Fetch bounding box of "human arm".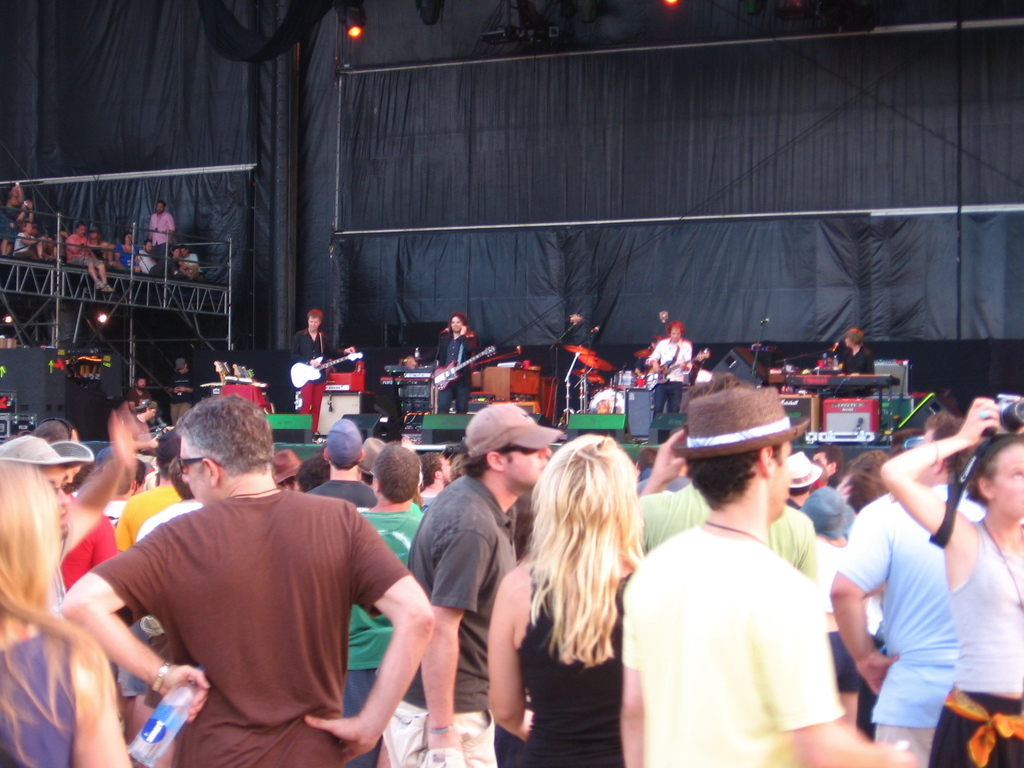
Bbox: box(72, 621, 132, 767).
